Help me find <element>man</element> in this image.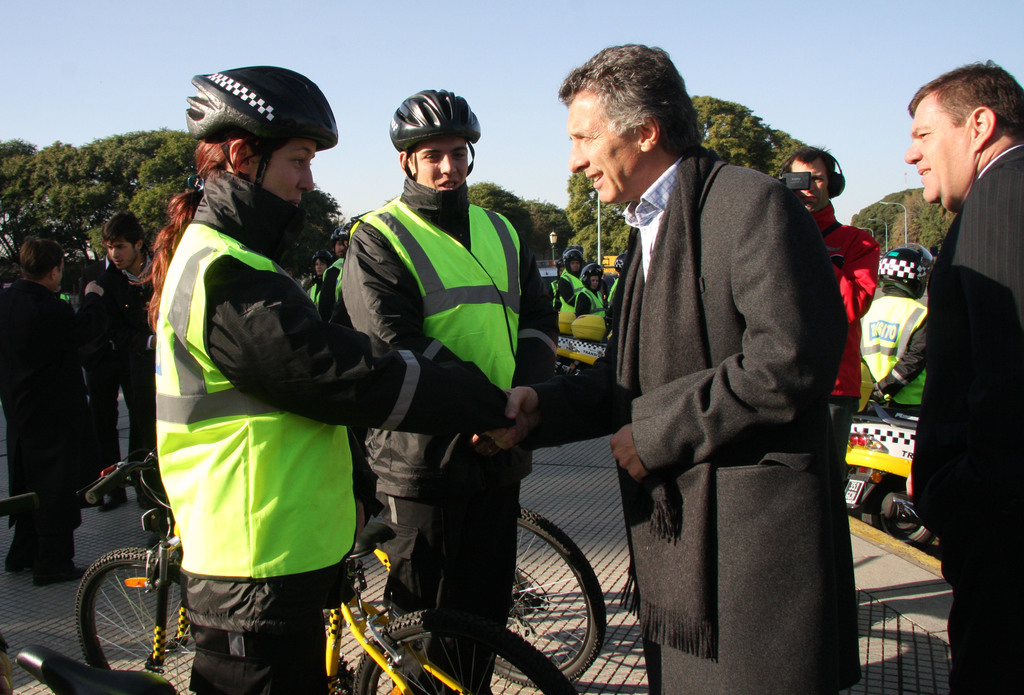
Found it: l=316, t=223, r=351, b=325.
